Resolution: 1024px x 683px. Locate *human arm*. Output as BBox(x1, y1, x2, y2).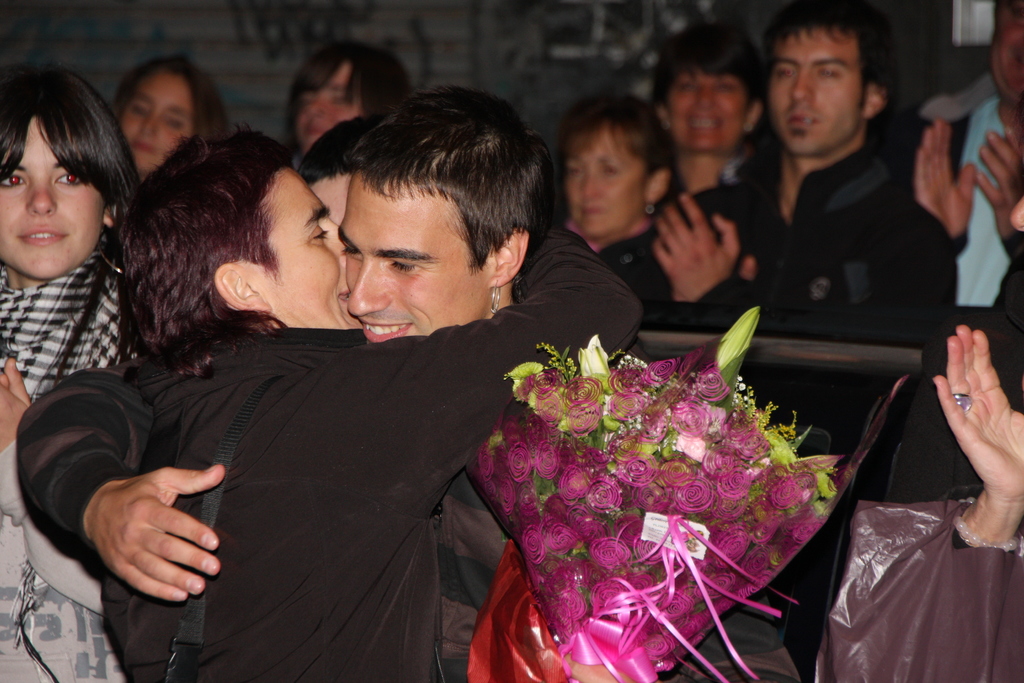
BBox(84, 459, 223, 605).
